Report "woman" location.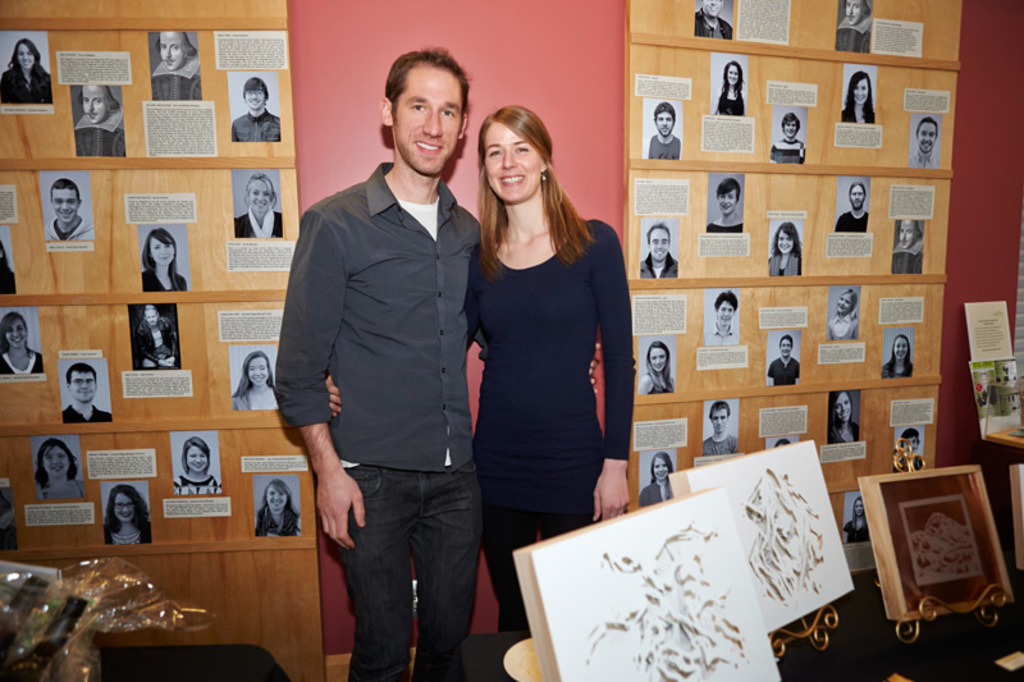
Report: Rect(460, 95, 639, 605).
